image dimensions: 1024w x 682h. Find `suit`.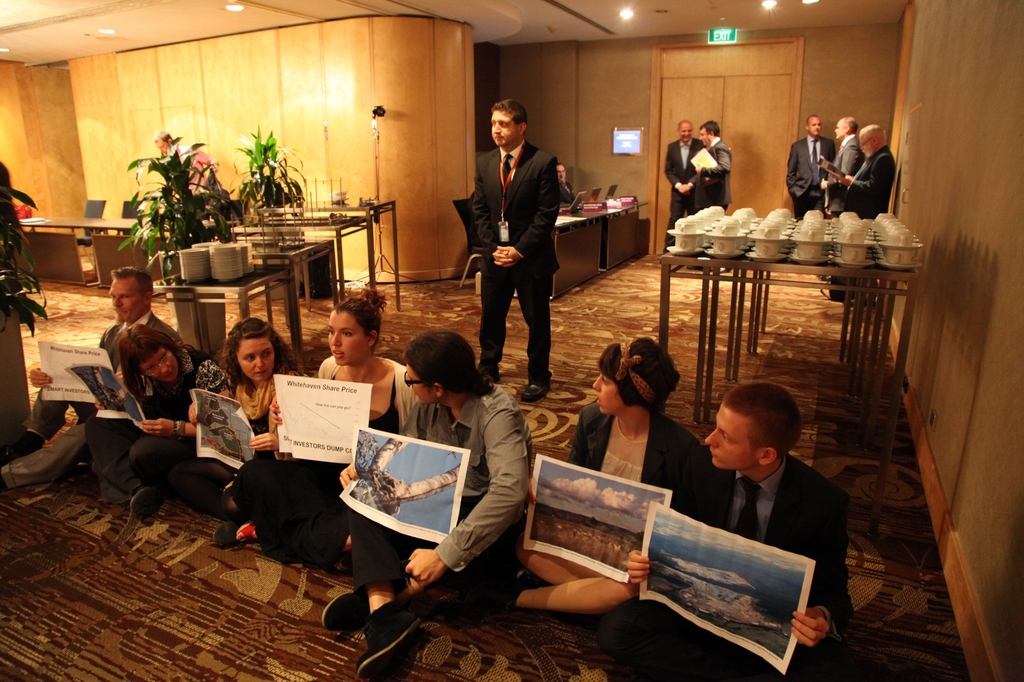
[468, 109, 576, 390].
